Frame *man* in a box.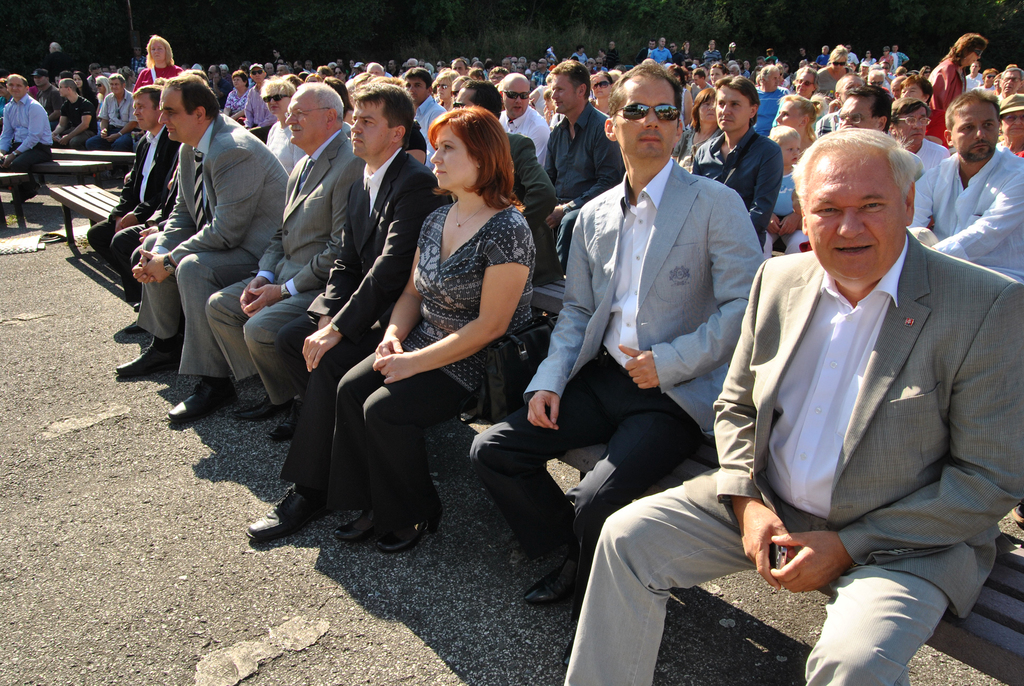
BBox(918, 89, 1023, 280).
